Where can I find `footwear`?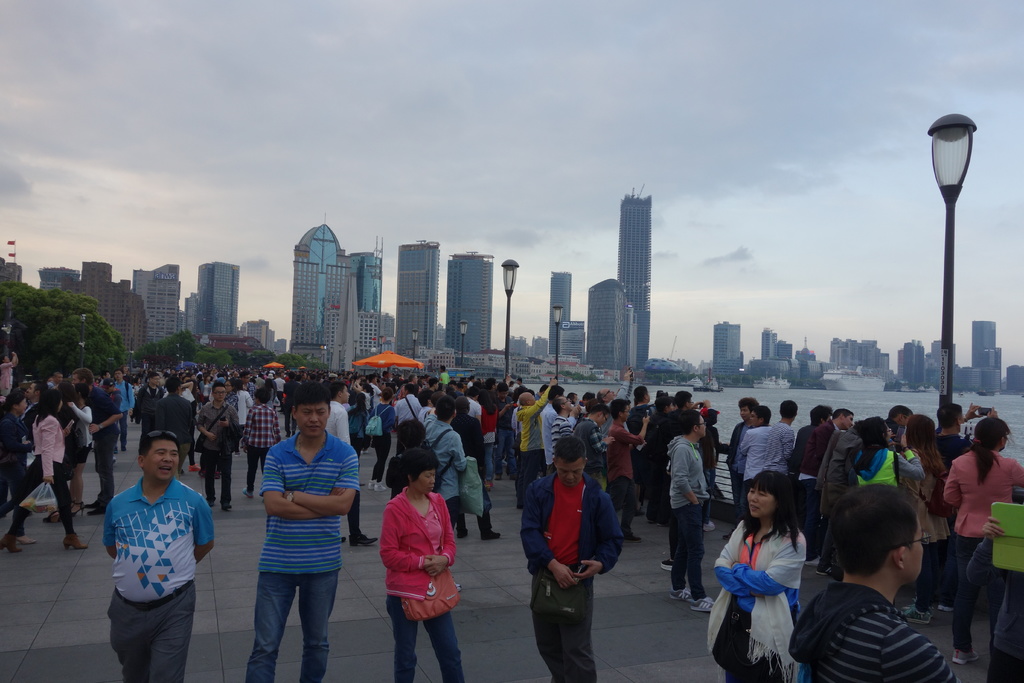
You can find it at <bbox>369, 481, 376, 491</bbox>.
